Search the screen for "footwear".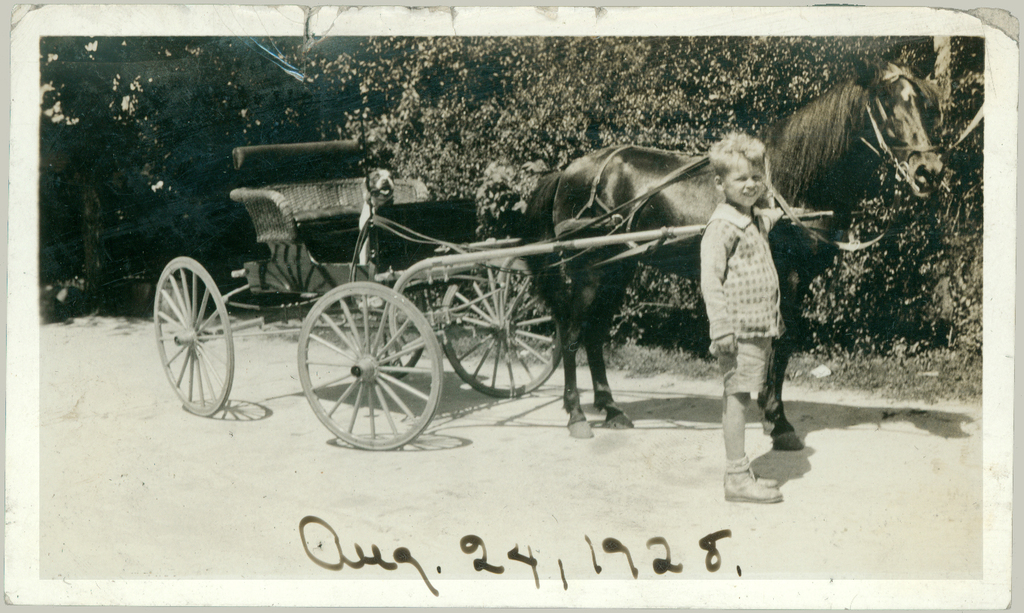
Found at bbox=[721, 438, 778, 510].
